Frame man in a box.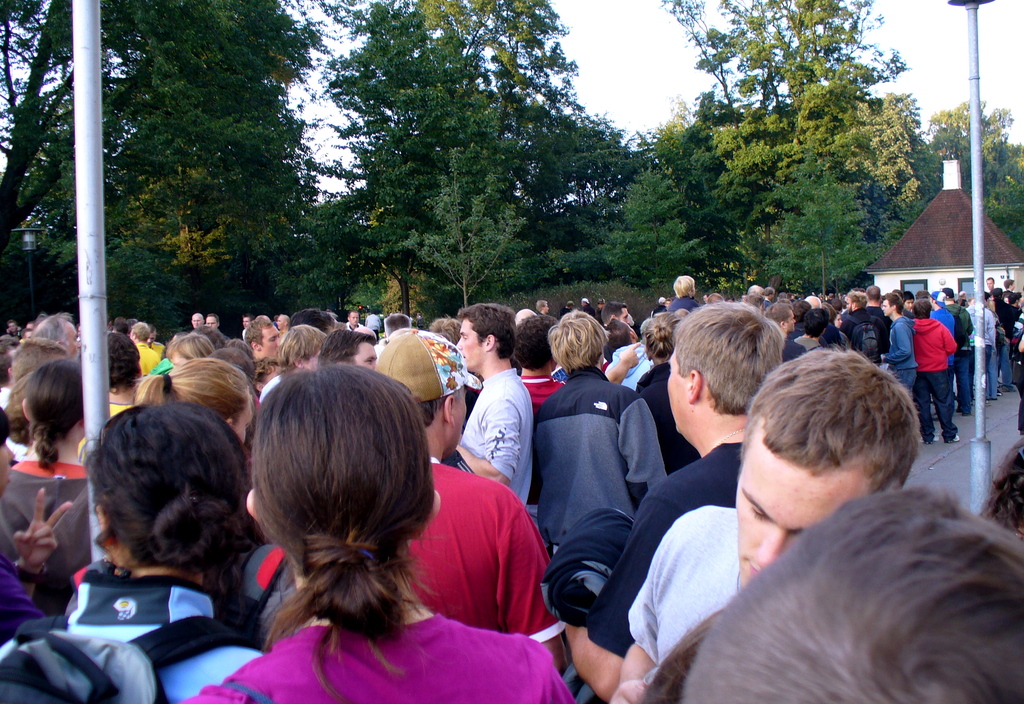
(108, 316, 168, 373).
